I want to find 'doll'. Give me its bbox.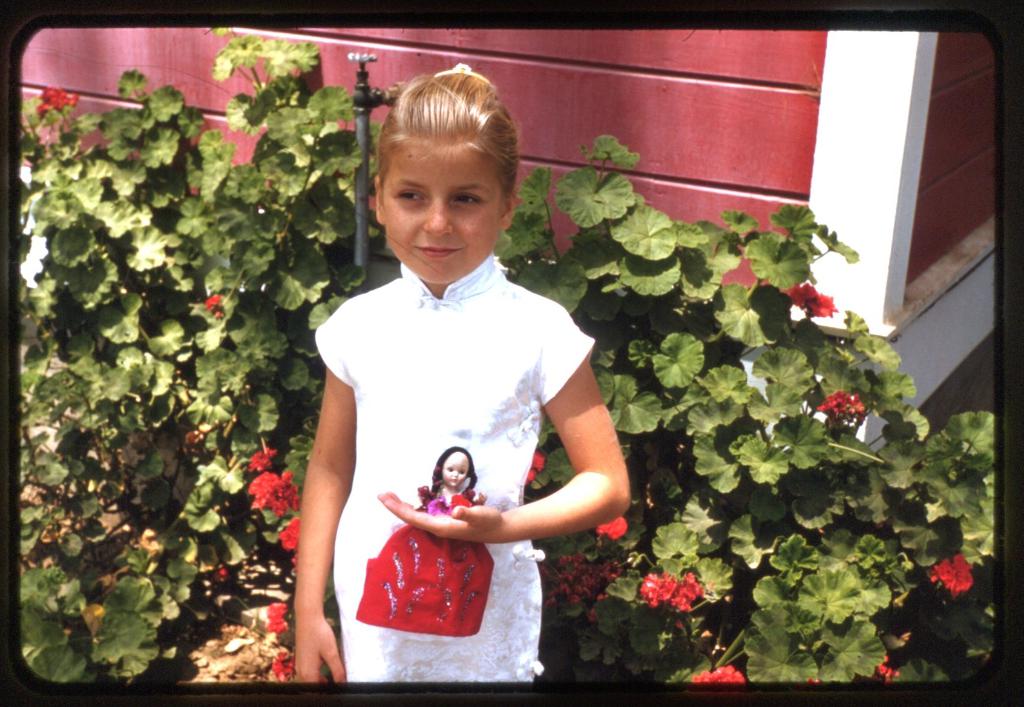
bbox=(355, 443, 493, 634).
